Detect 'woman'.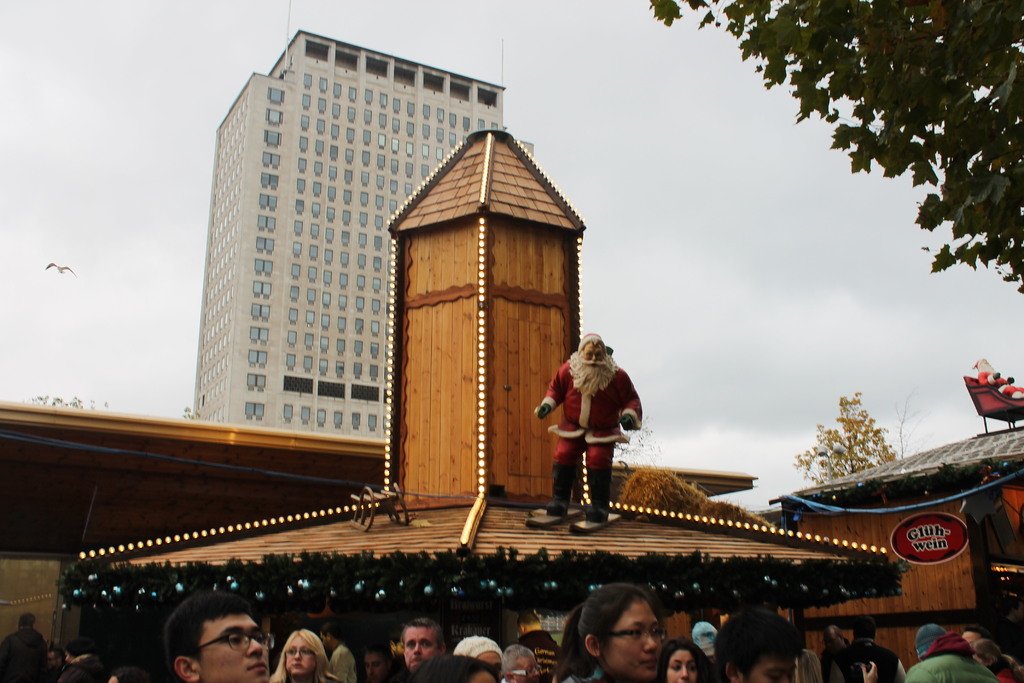
Detected at left=271, top=625, right=336, bottom=682.
